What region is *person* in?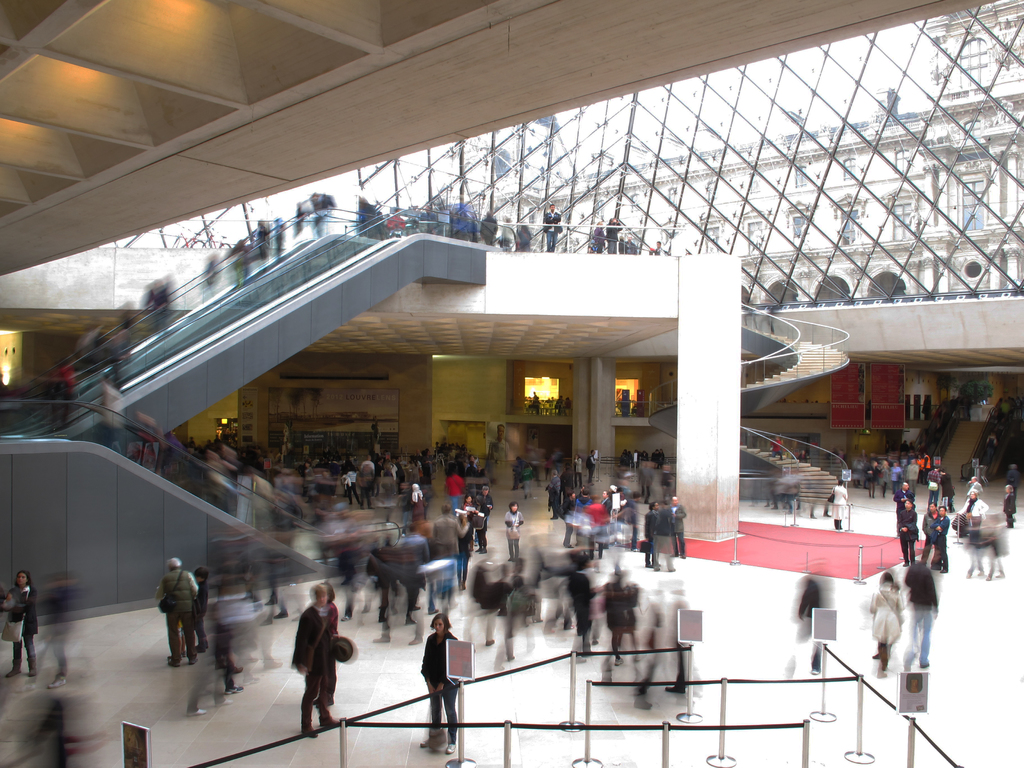
x1=783 y1=575 x2=835 y2=680.
